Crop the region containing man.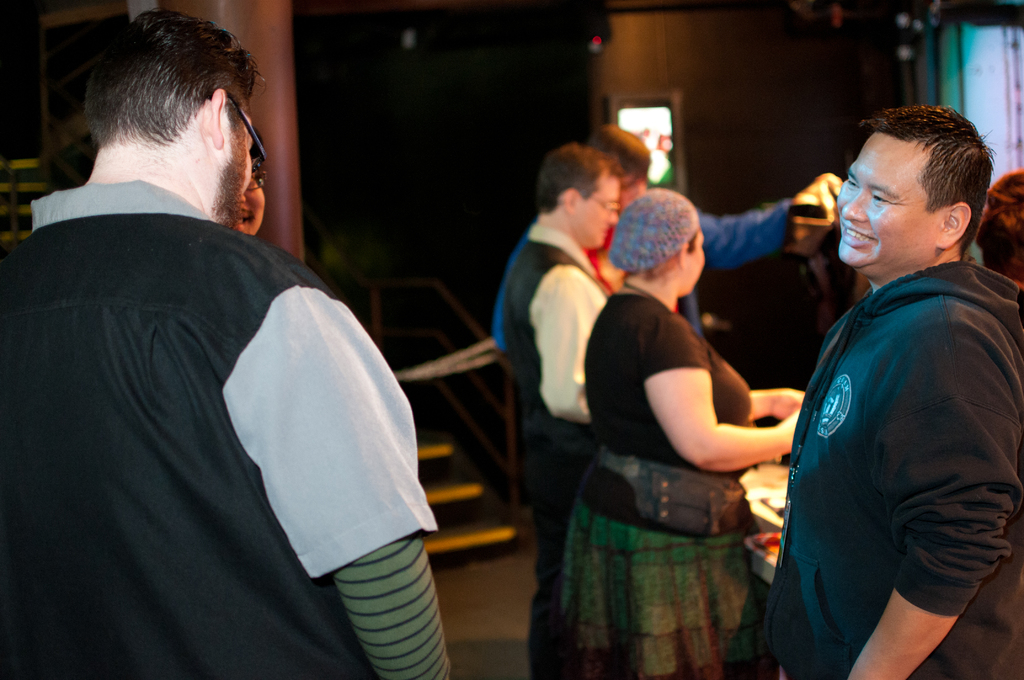
Crop region: crop(486, 133, 635, 679).
